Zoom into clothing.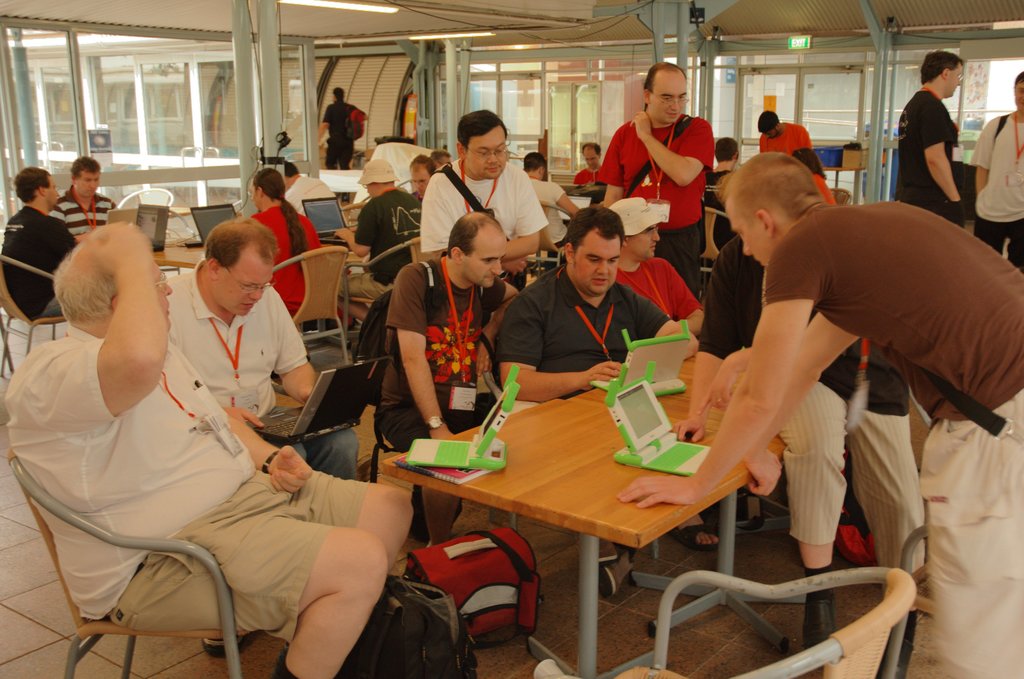
Zoom target: 531 177 572 246.
